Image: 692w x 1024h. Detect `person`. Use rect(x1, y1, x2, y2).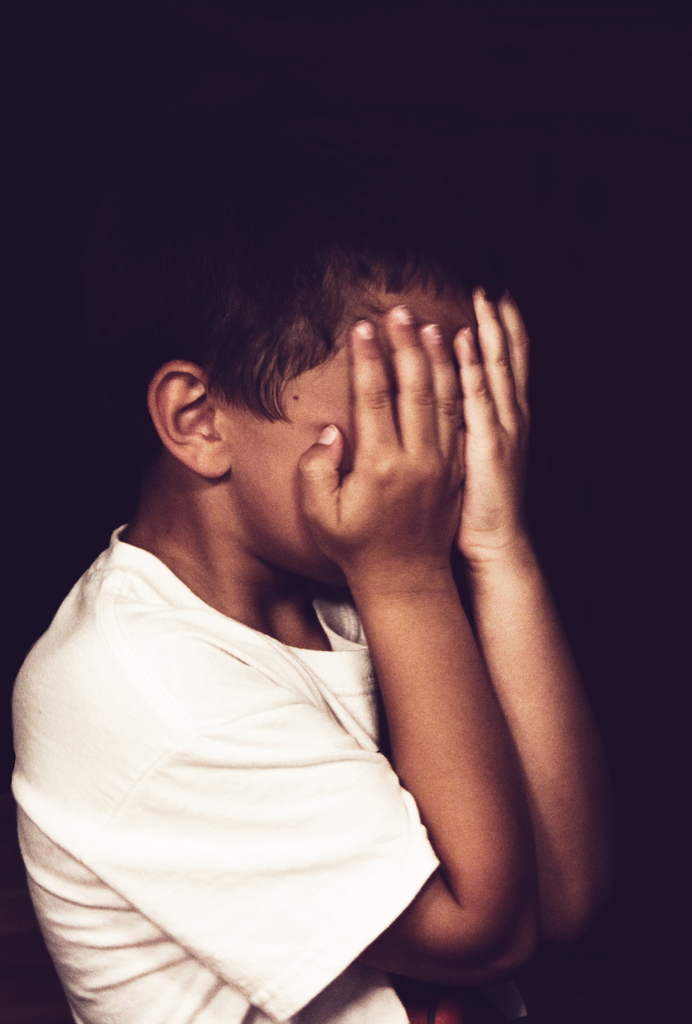
rect(11, 197, 628, 998).
